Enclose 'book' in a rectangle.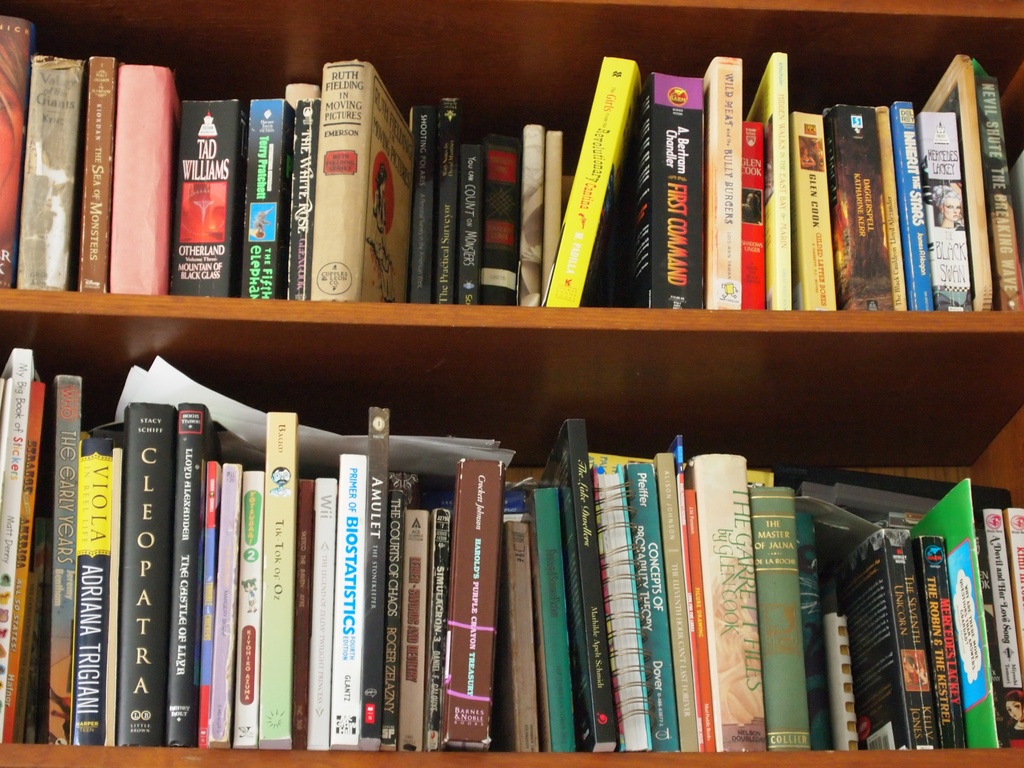
[639,68,707,309].
